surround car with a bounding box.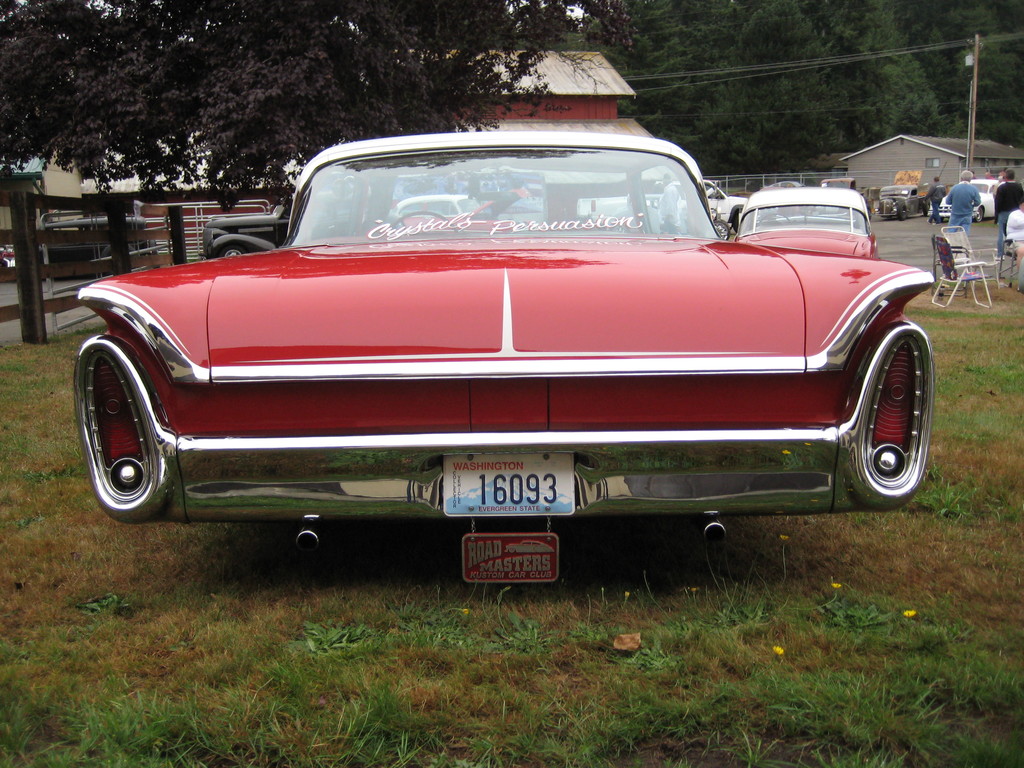
x1=927 y1=179 x2=998 y2=218.
